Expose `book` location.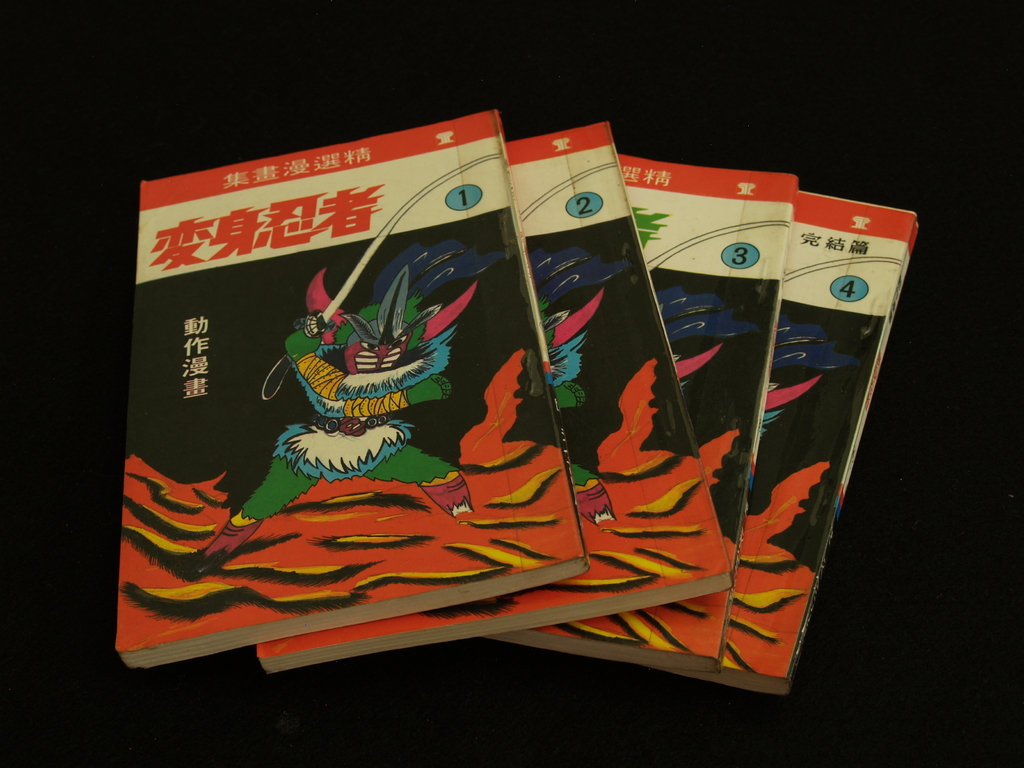
Exposed at rect(488, 156, 798, 678).
